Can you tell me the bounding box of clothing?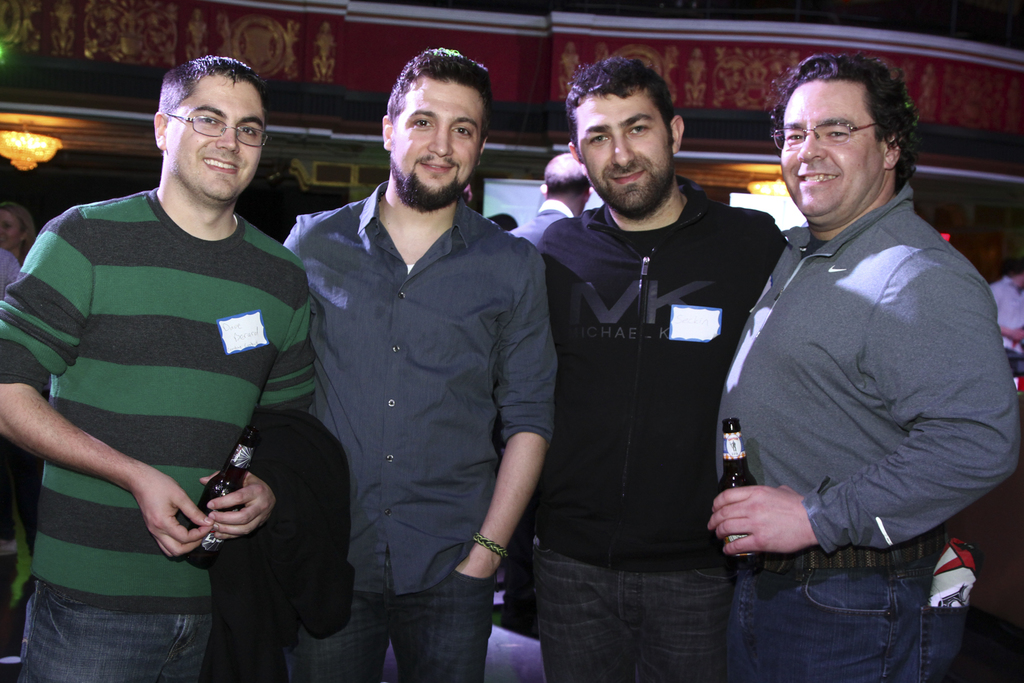
[x1=716, y1=188, x2=1023, y2=682].
